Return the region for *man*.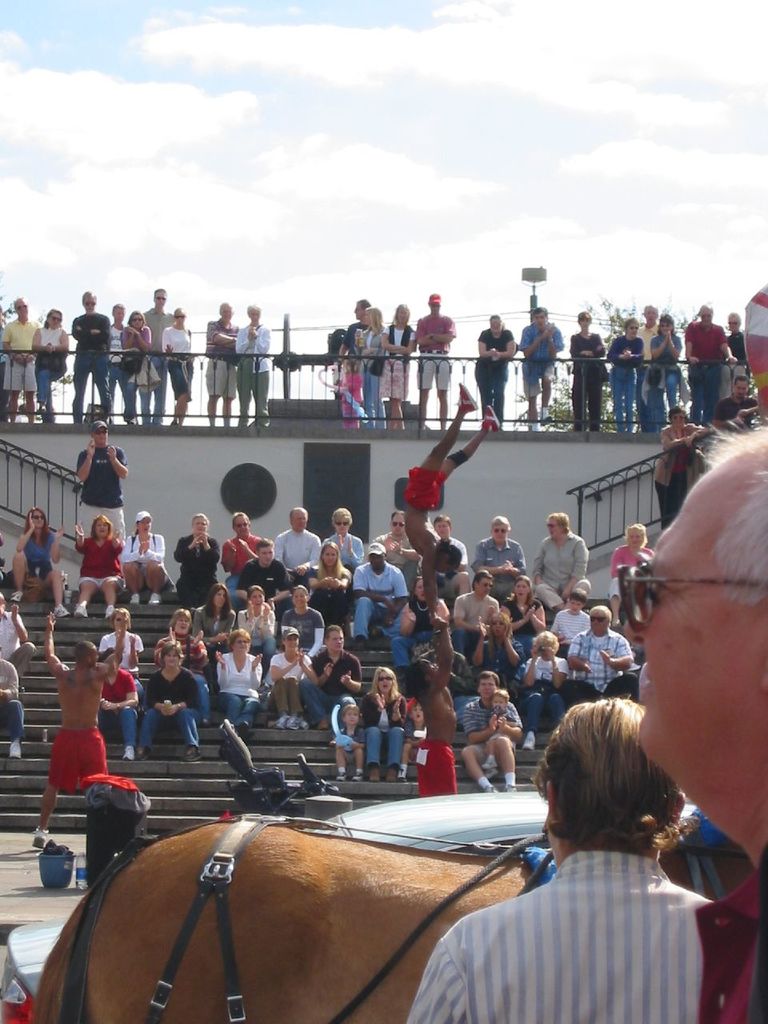
left=562, top=599, right=634, bottom=703.
